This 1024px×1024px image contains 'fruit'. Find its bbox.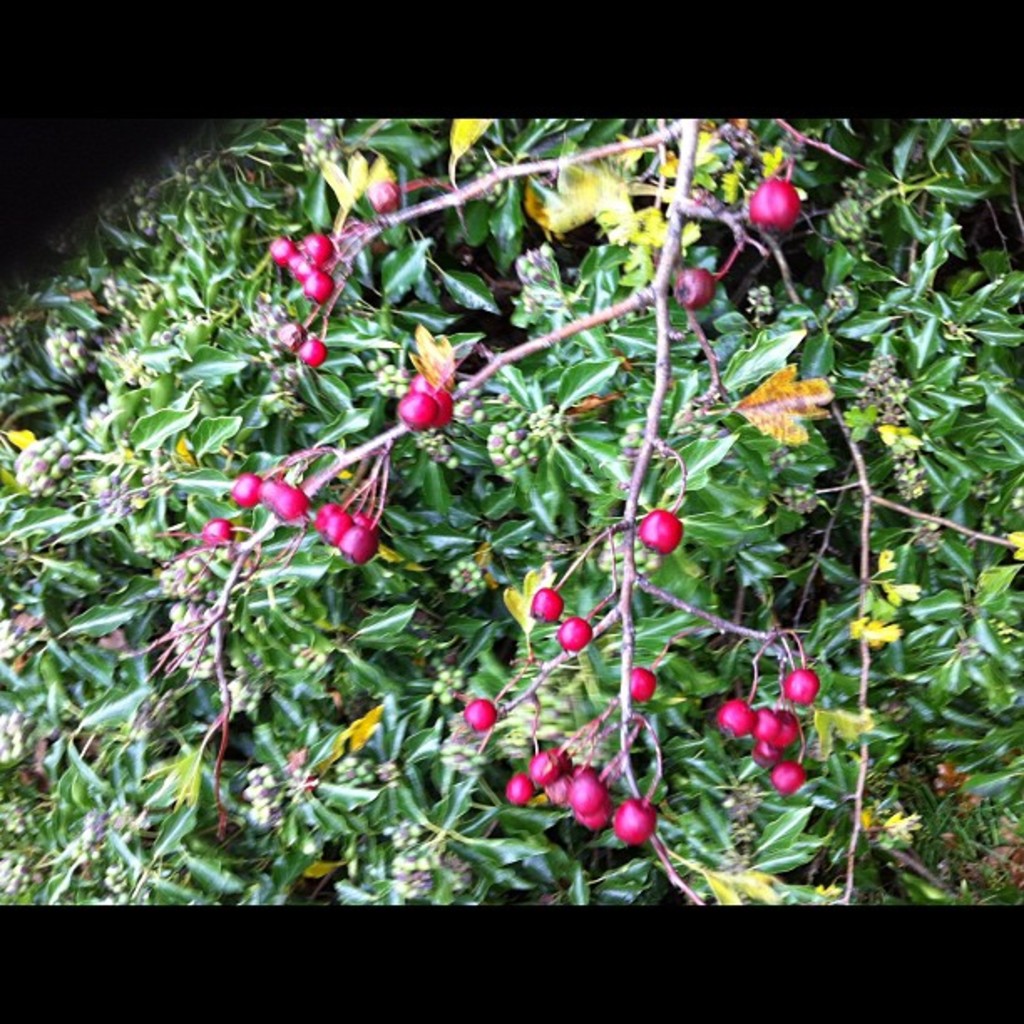
550 621 596 656.
